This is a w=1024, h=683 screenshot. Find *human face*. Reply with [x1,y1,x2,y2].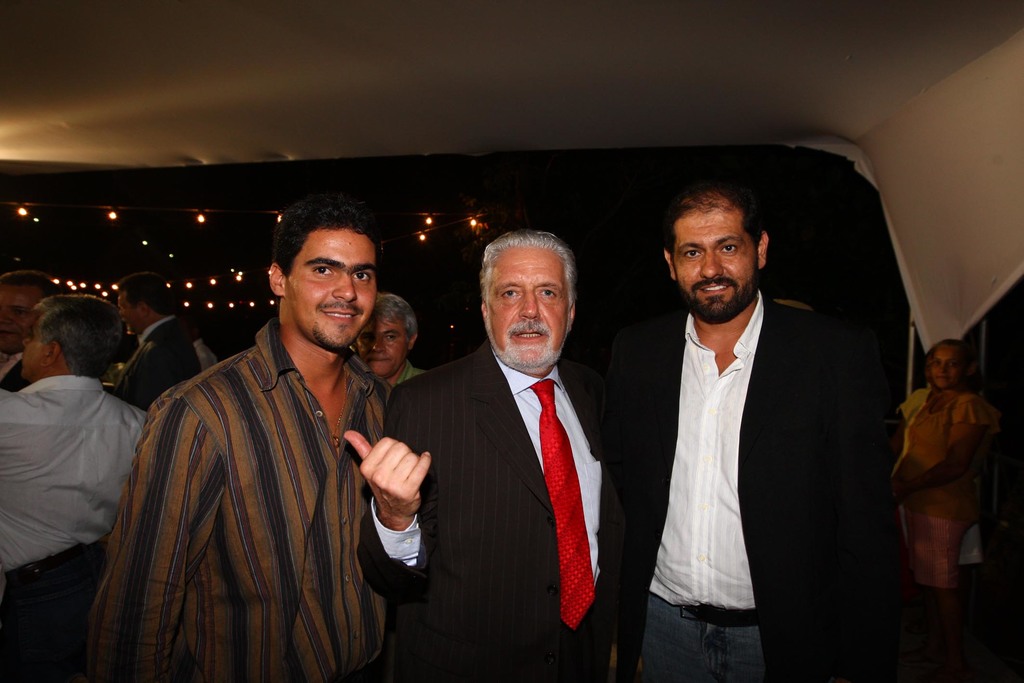
[359,322,397,372].
